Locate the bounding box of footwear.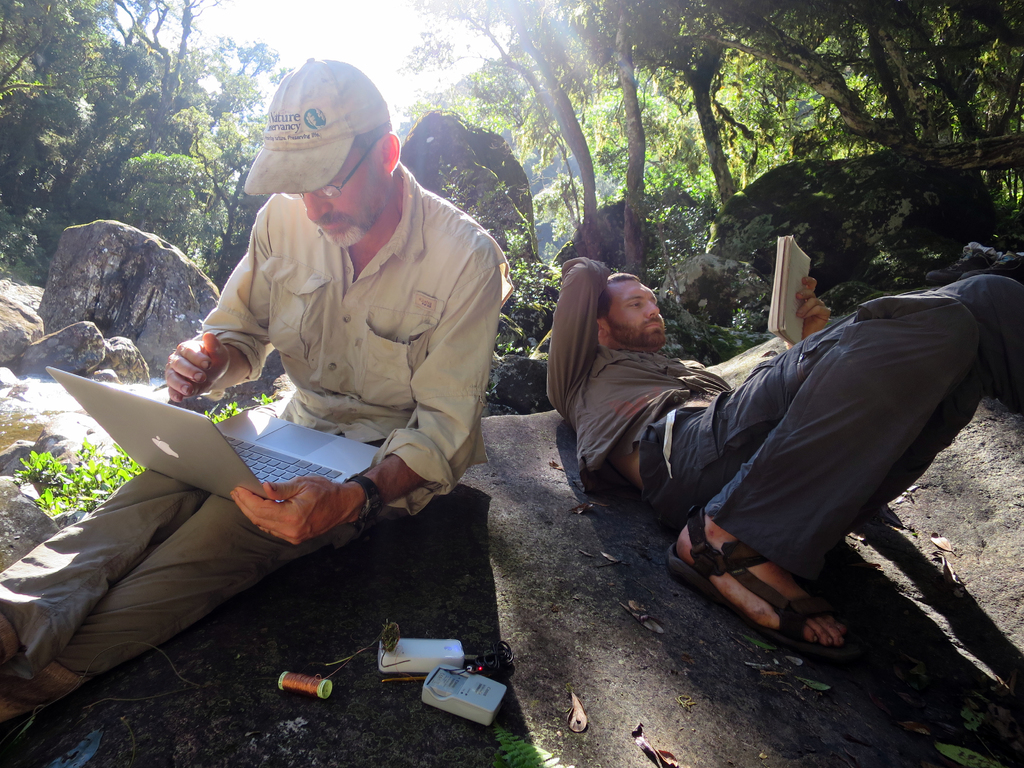
Bounding box: <bbox>668, 498, 856, 667</bbox>.
